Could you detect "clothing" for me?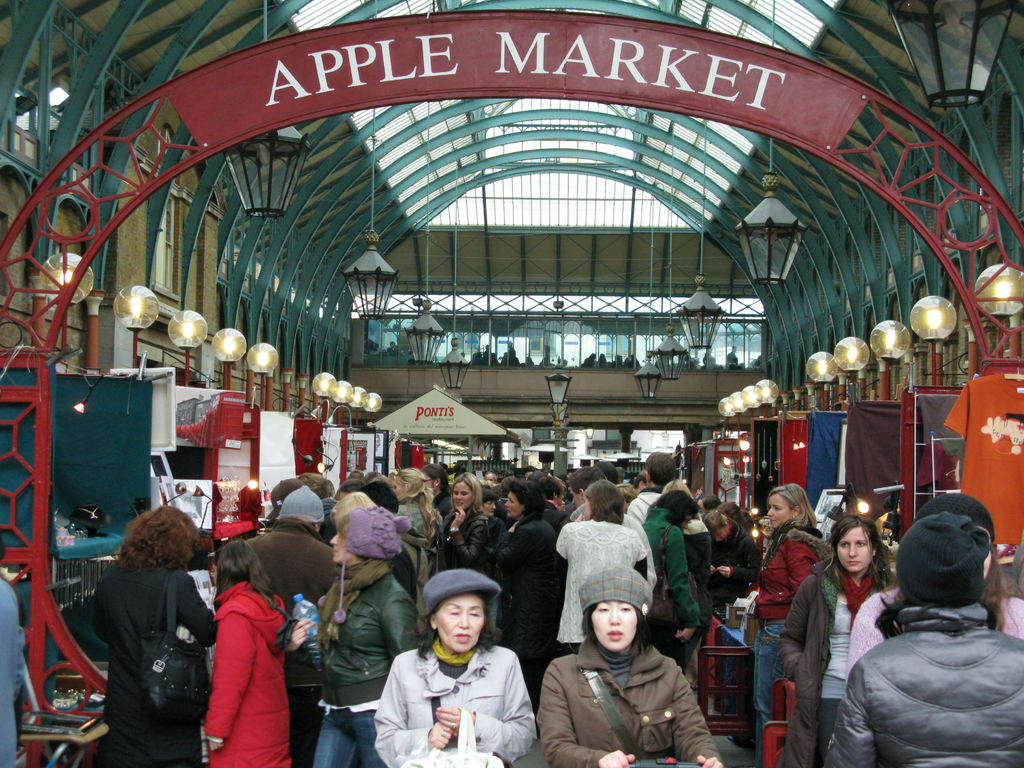
Detection result: x1=399, y1=497, x2=436, y2=566.
